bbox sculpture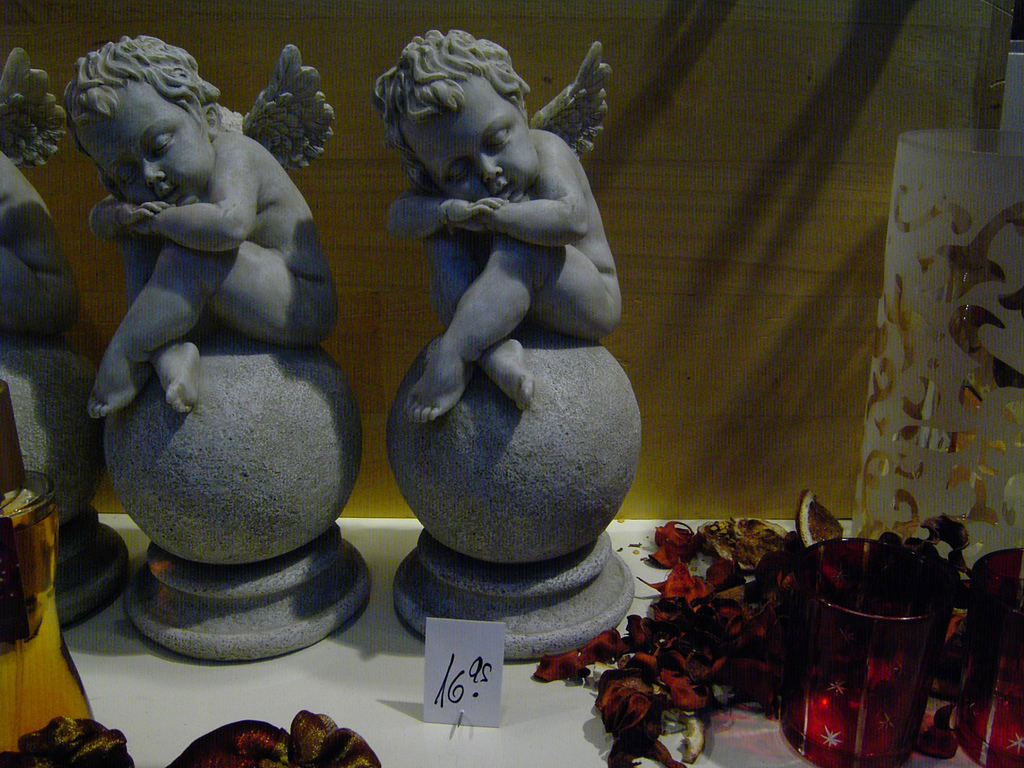
bbox=[75, 15, 371, 666]
